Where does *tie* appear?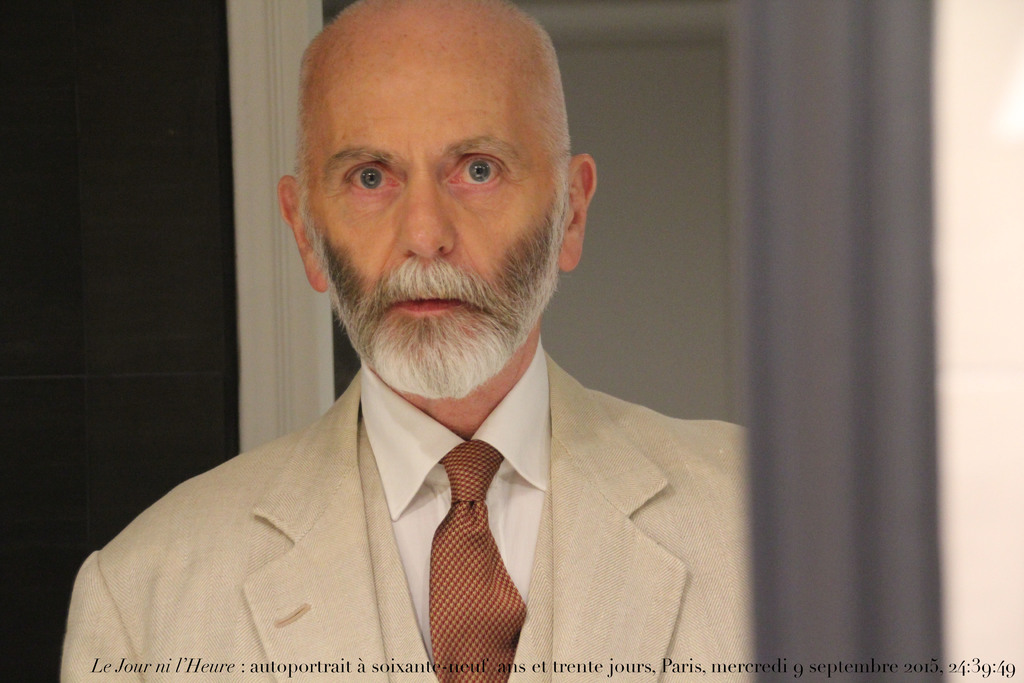
Appears at Rect(431, 443, 533, 682).
